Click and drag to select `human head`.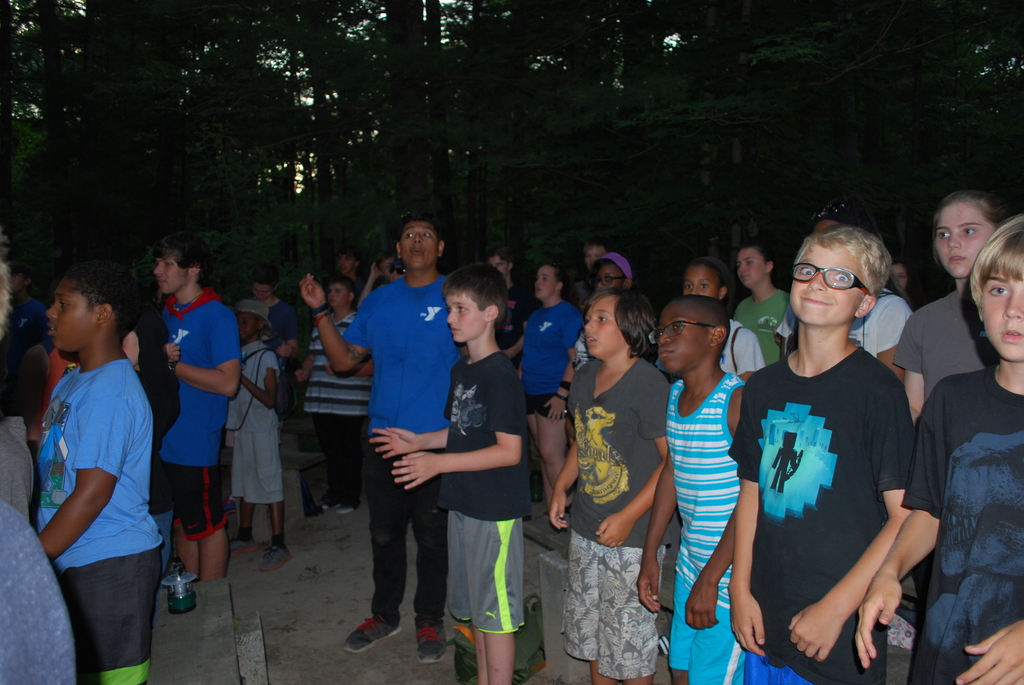
Selection: 931:195:1009:279.
